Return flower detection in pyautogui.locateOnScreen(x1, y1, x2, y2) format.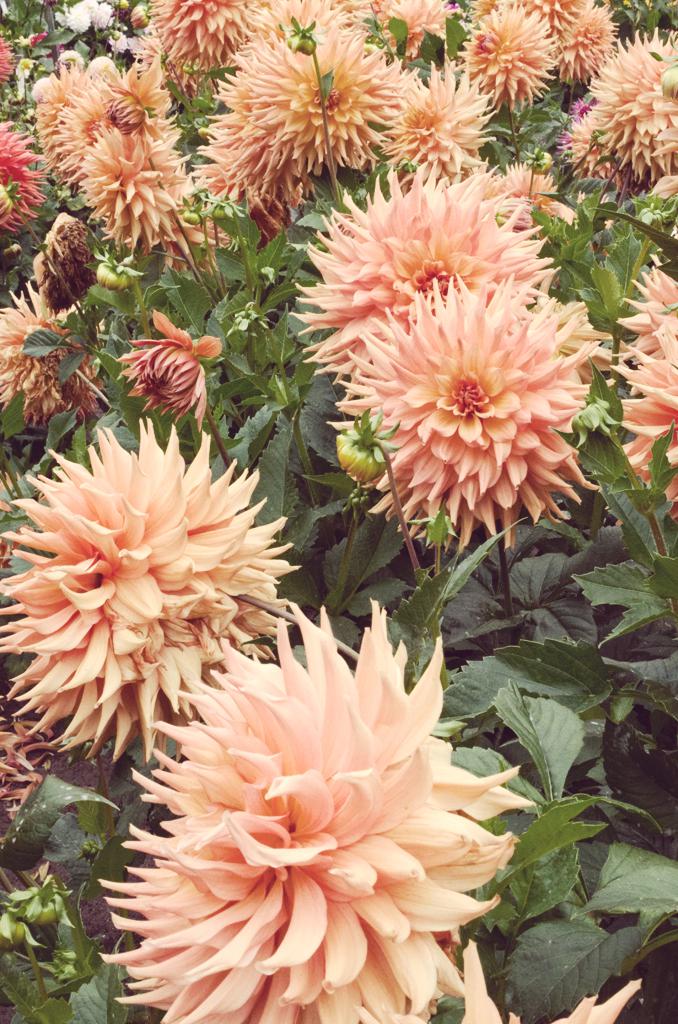
pyautogui.locateOnScreen(0, 712, 79, 834).
